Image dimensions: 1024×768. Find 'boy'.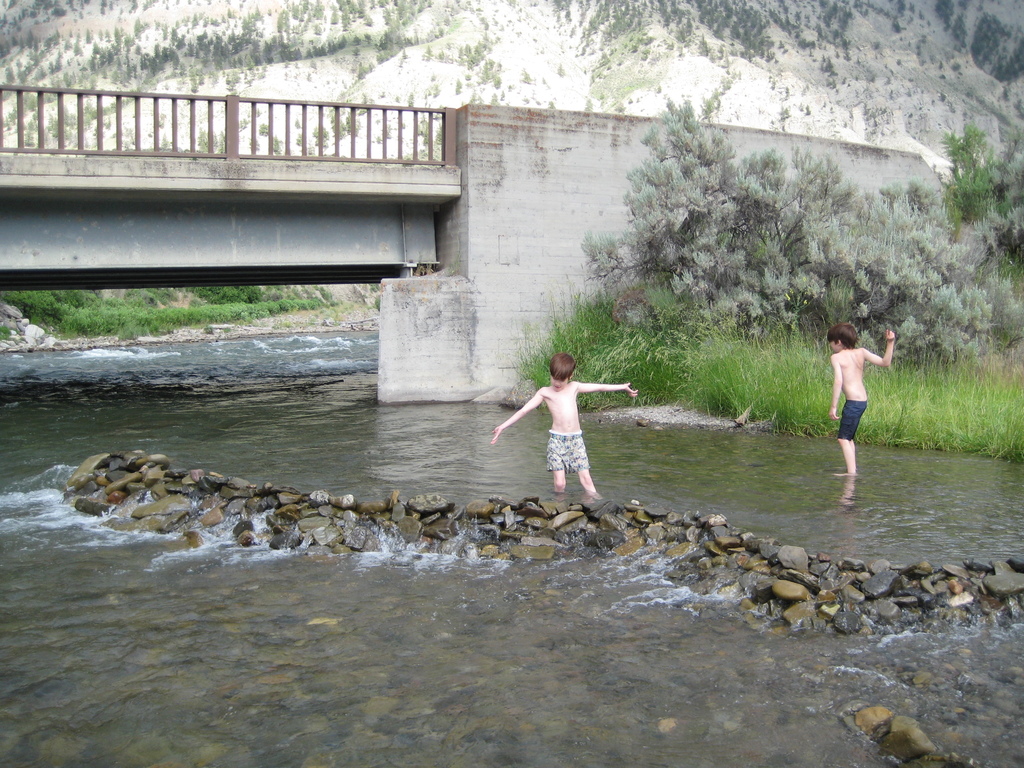
bbox(825, 320, 893, 474).
